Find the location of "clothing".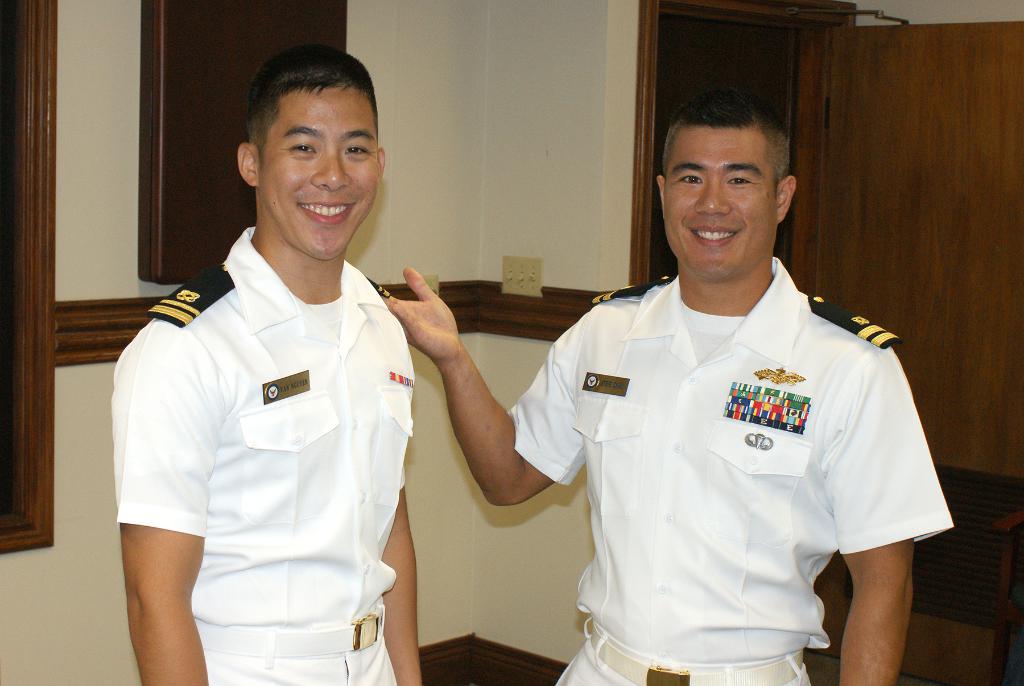
Location: [107,221,422,685].
